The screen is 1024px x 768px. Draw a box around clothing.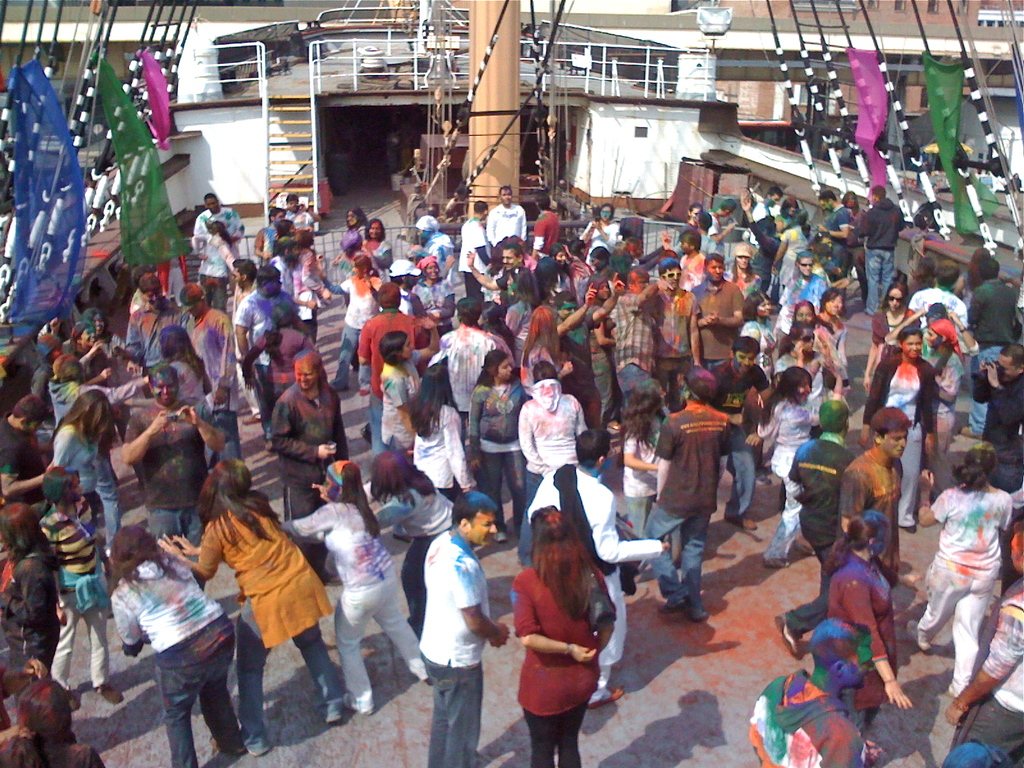
x1=509 y1=557 x2=616 y2=766.
